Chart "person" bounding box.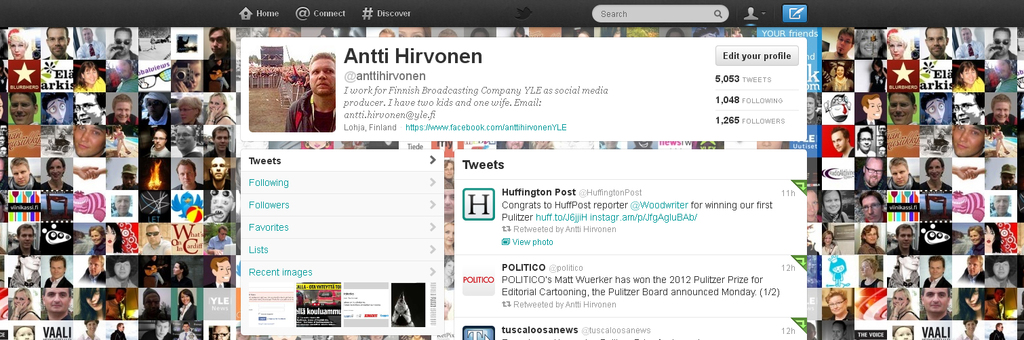
Charted: Rect(207, 29, 230, 60).
